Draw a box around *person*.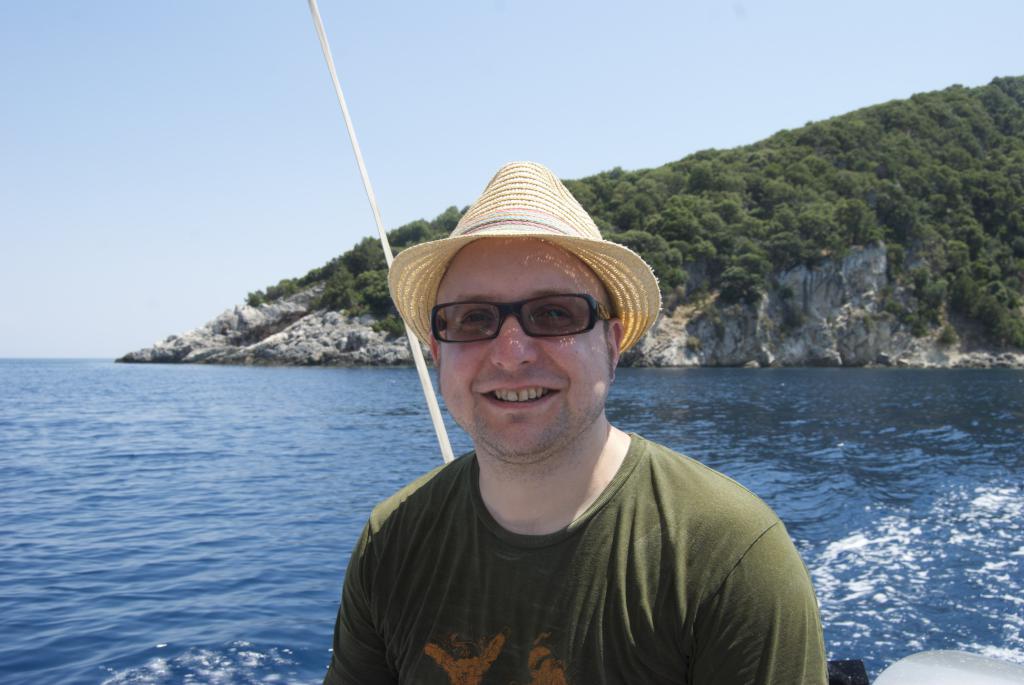
crop(303, 170, 821, 659).
